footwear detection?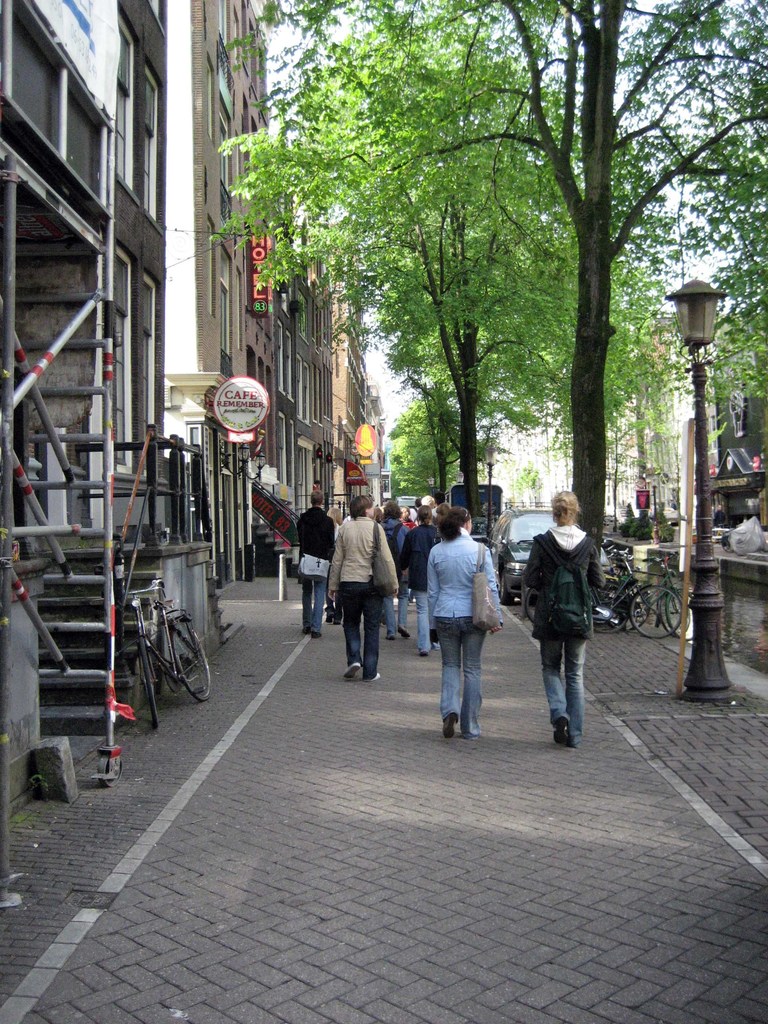
<box>328,613,335,625</box>
